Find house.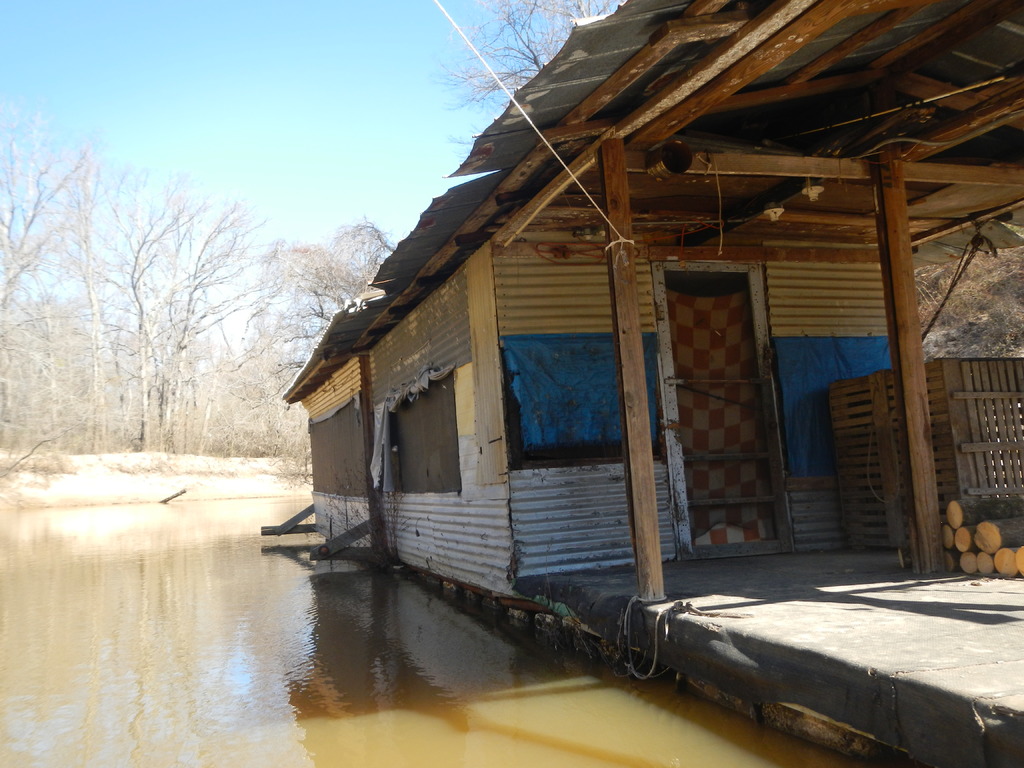
(282,0,1023,767).
